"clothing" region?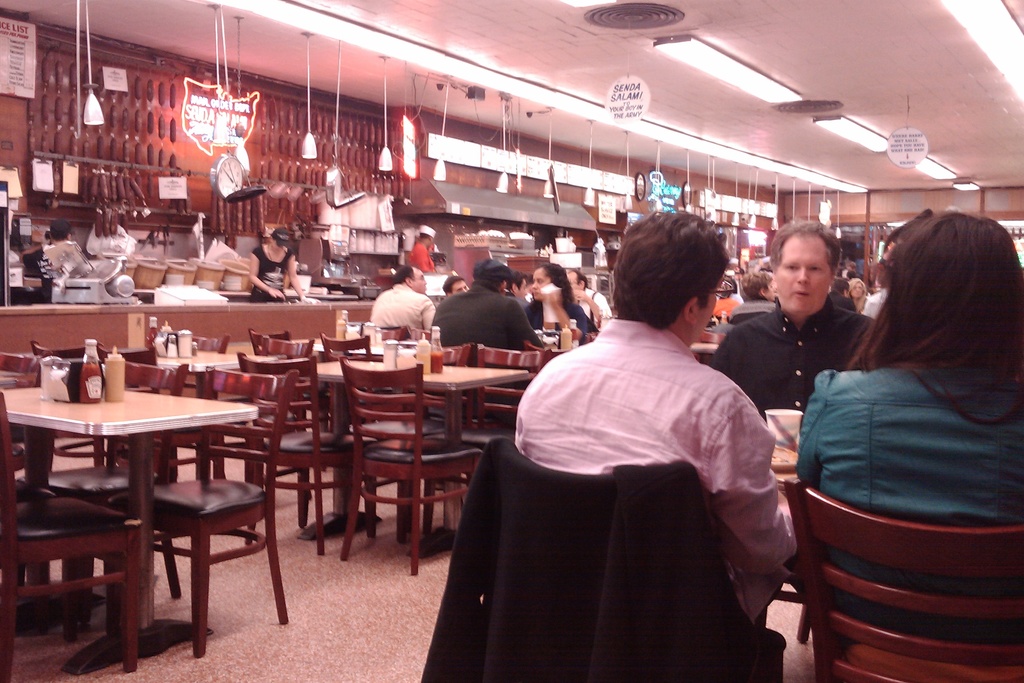
407 242 433 276
